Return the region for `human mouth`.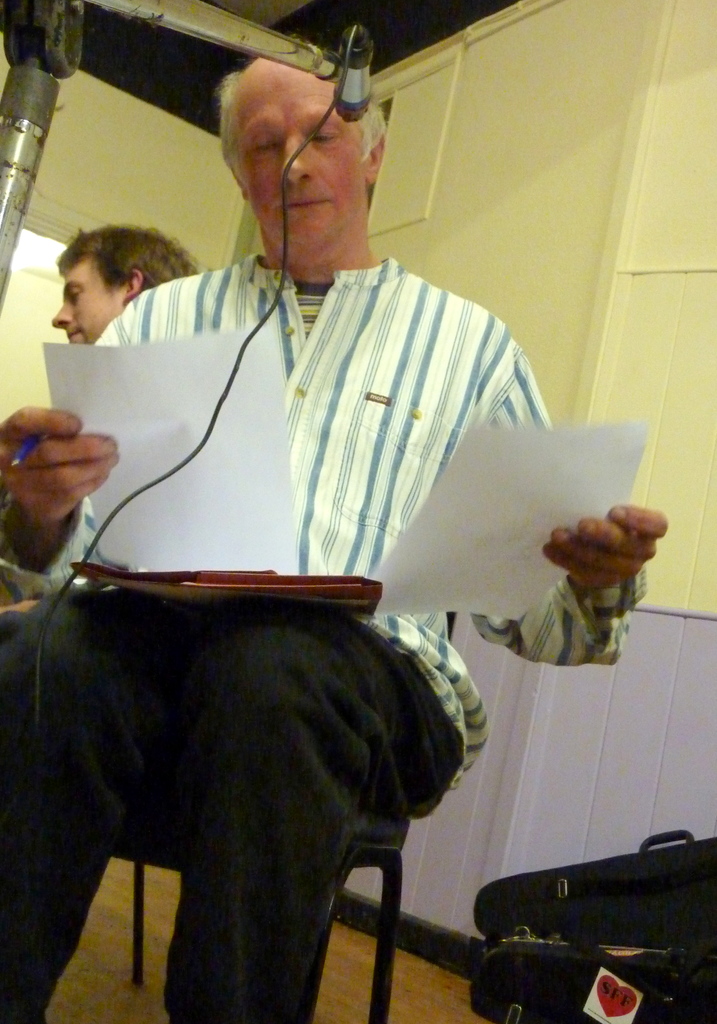
(x1=277, y1=196, x2=338, y2=210).
